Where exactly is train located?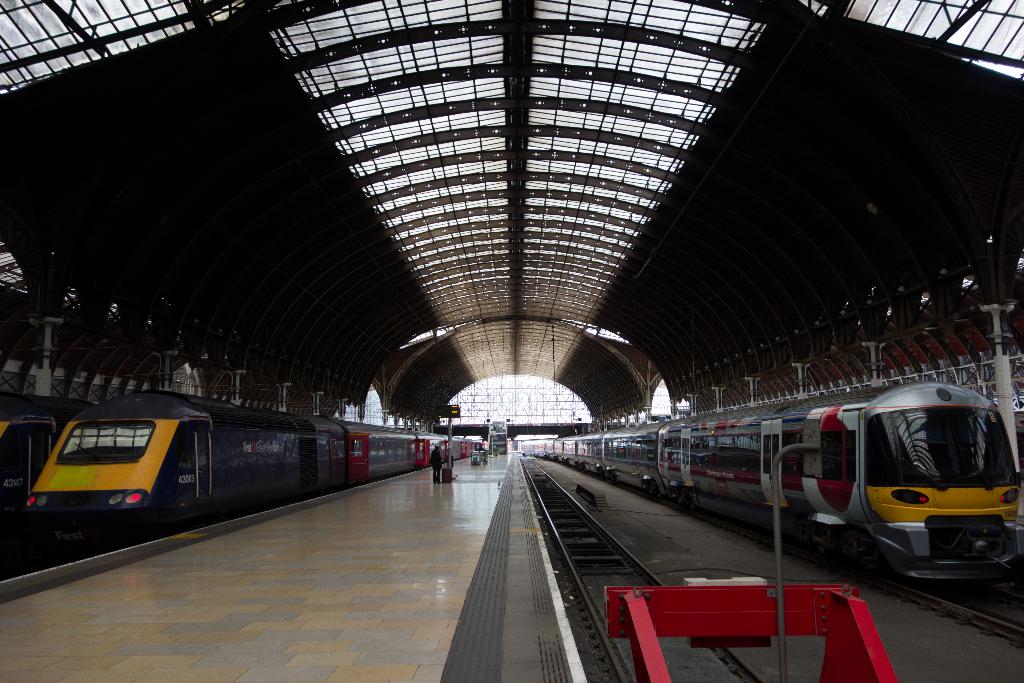
Its bounding box is bbox=[20, 395, 485, 554].
